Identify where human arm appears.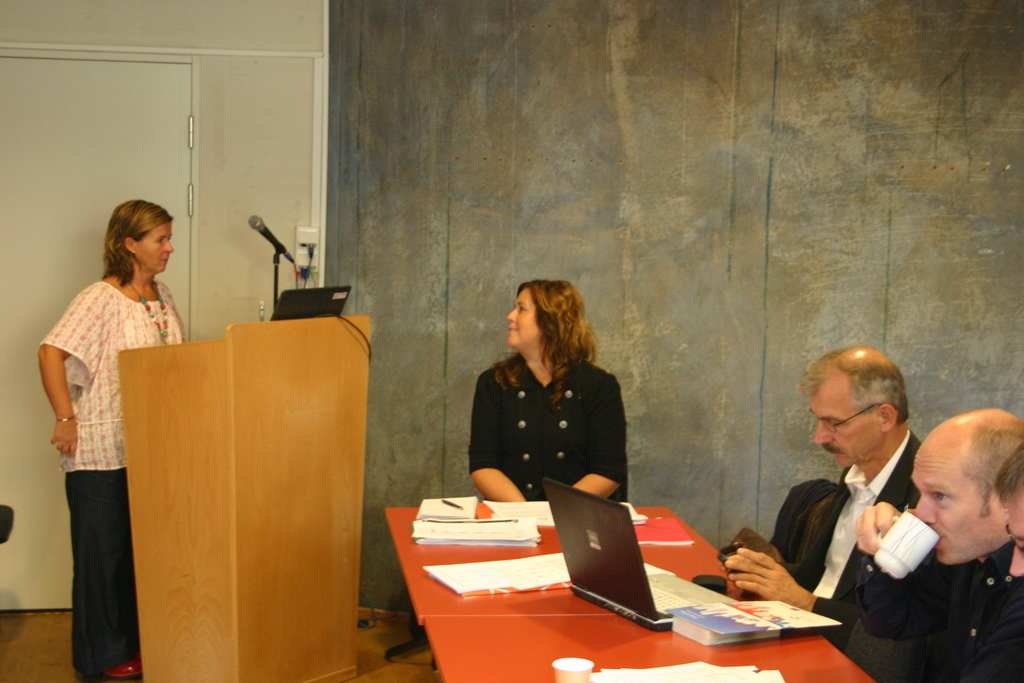
Appears at crop(464, 366, 525, 501).
